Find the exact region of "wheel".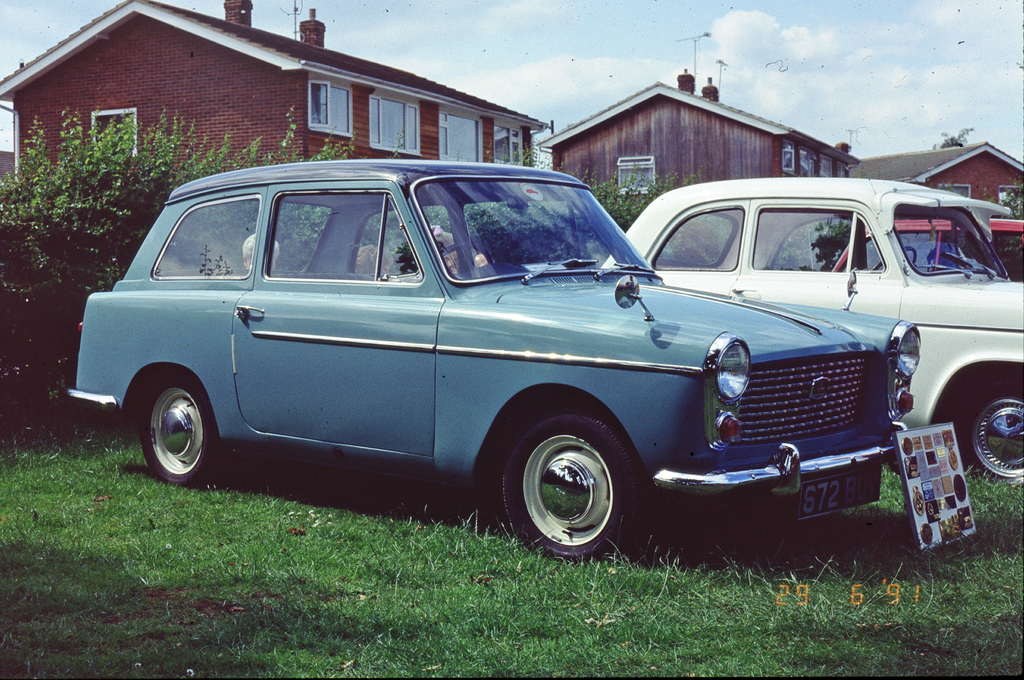
Exact region: l=438, t=237, r=496, b=270.
